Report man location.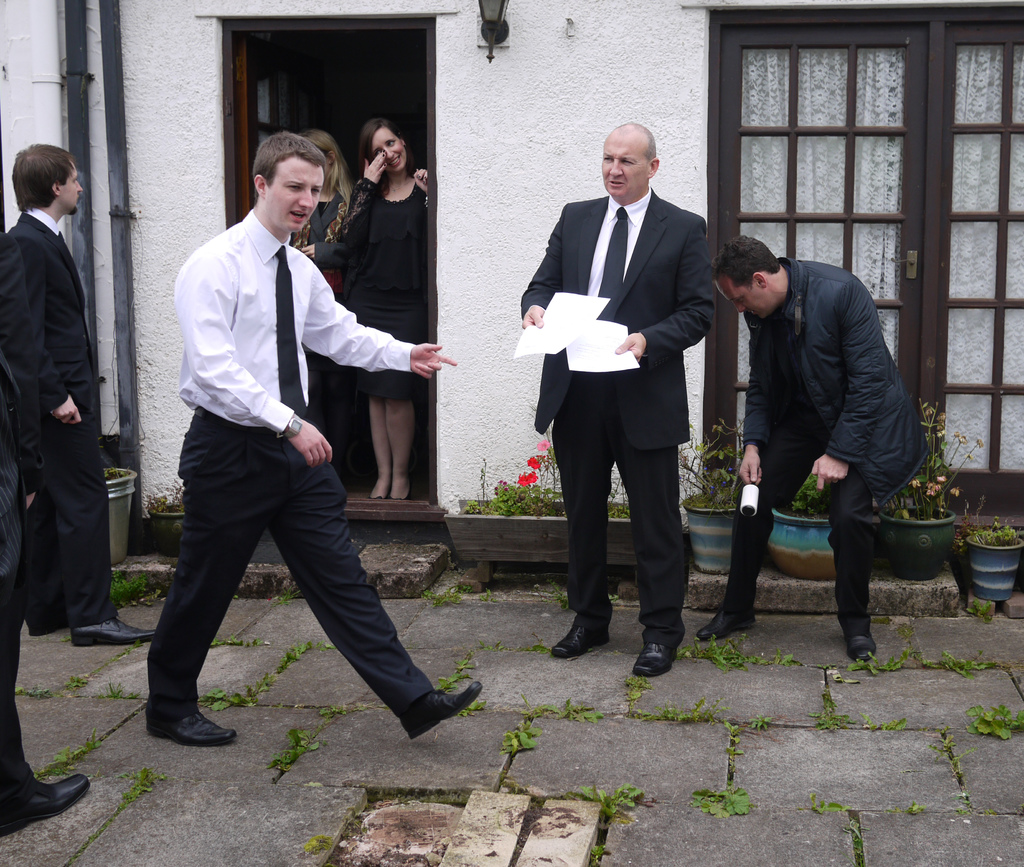
Report: 516/118/719/674.
